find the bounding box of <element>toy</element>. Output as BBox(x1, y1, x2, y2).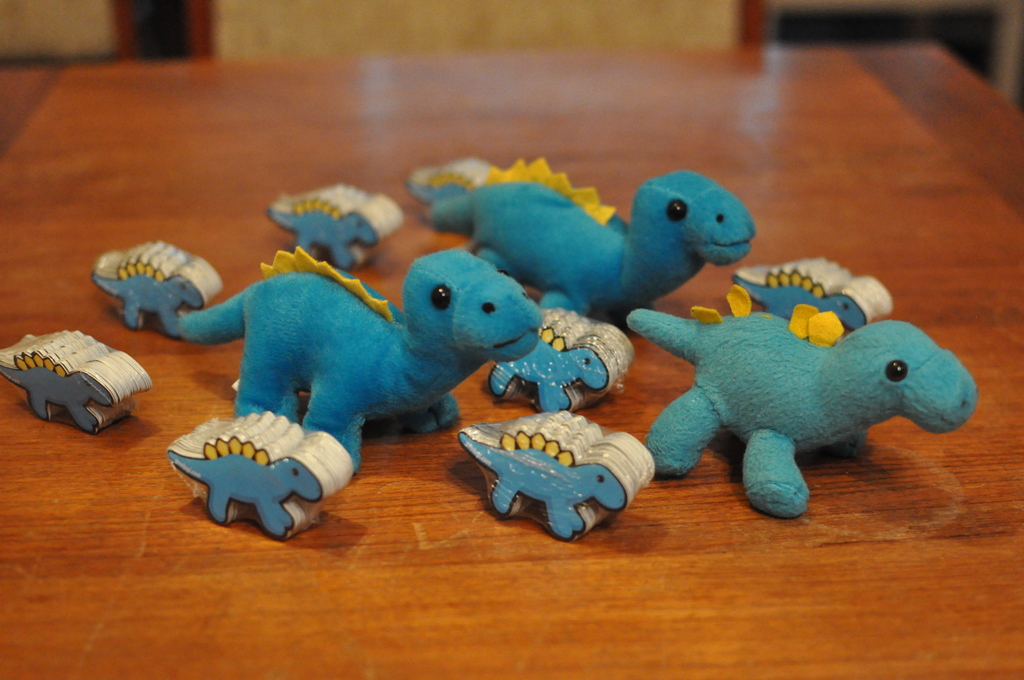
BBox(456, 409, 655, 544).
